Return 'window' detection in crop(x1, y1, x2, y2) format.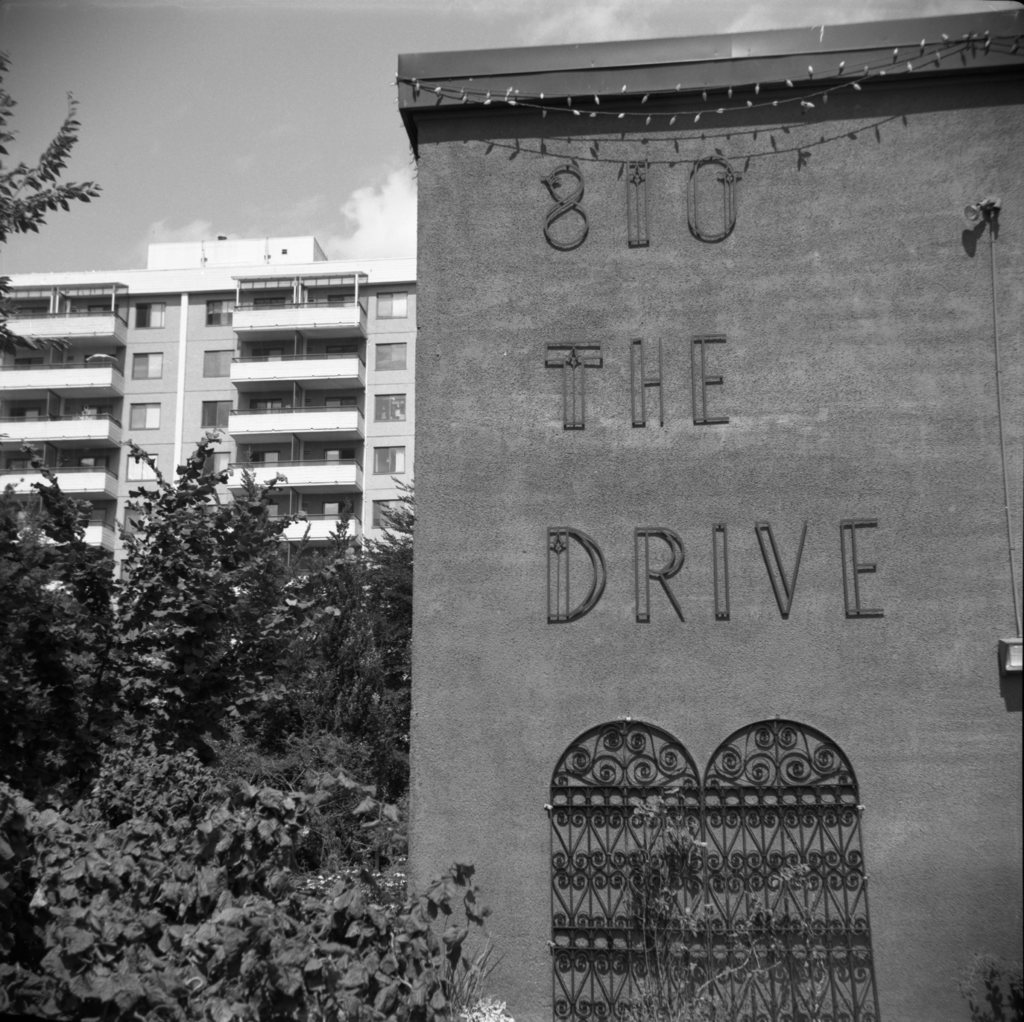
crop(134, 296, 167, 330).
